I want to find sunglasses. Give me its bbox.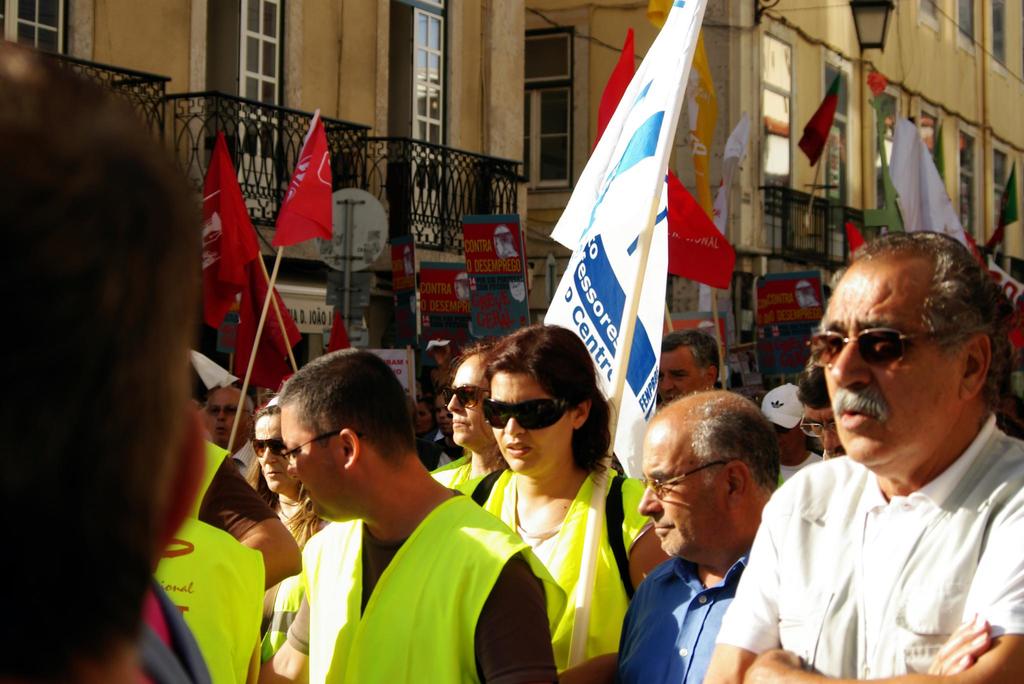
crop(480, 394, 572, 433).
